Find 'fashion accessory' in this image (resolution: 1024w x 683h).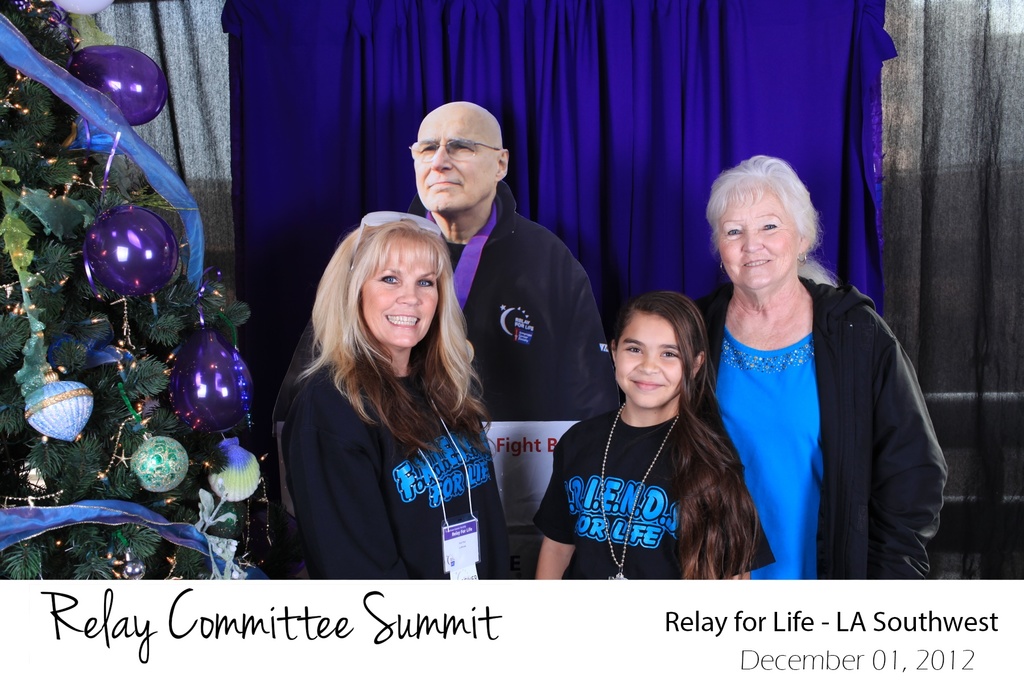
pyautogui.locateOnScreen(720, 262, 726, 274).
